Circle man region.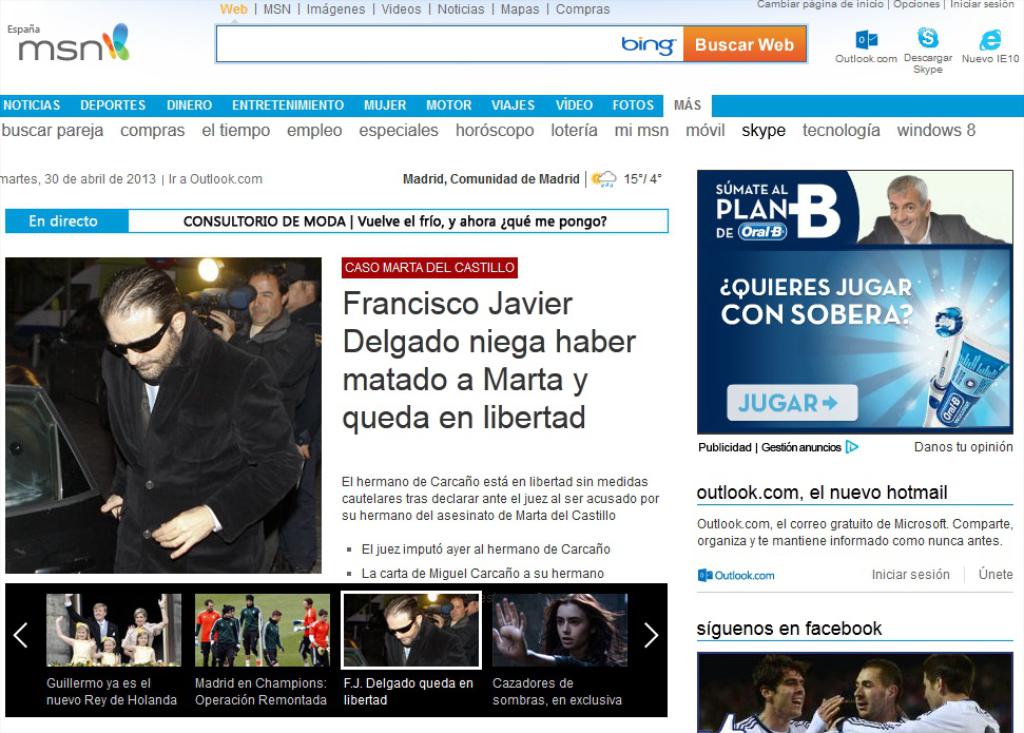
Region: {"left": 720, "top": 654, "right": 811, "bottom": 732}.
